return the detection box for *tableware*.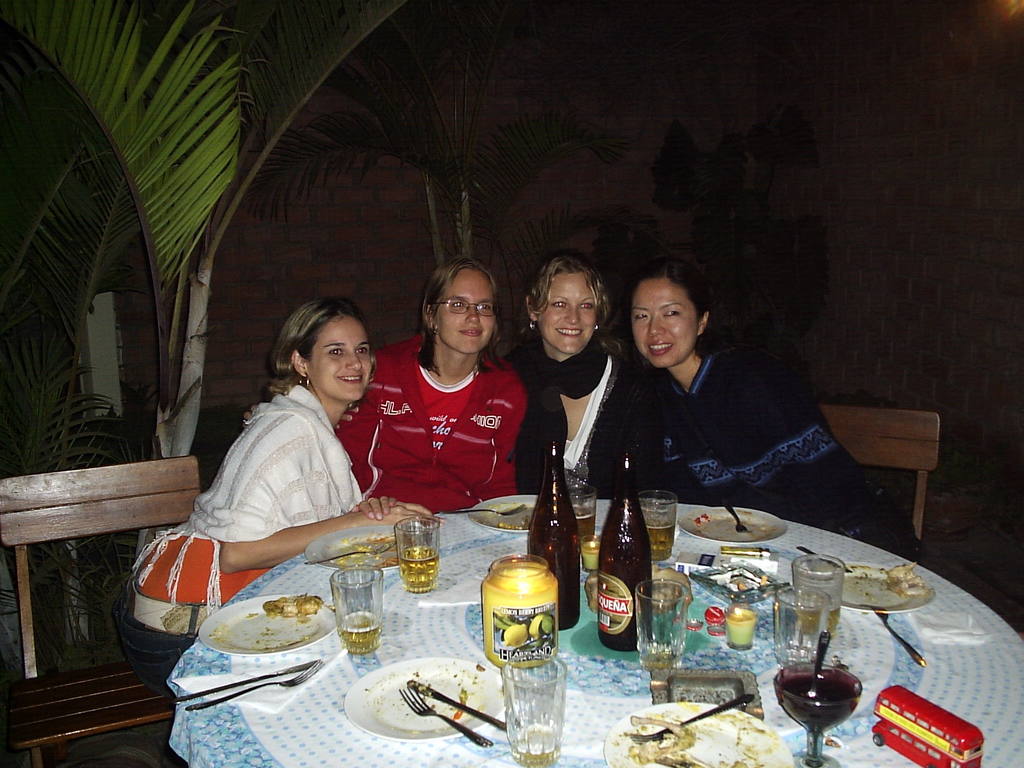
BBox(778, 590, 839, 668).
